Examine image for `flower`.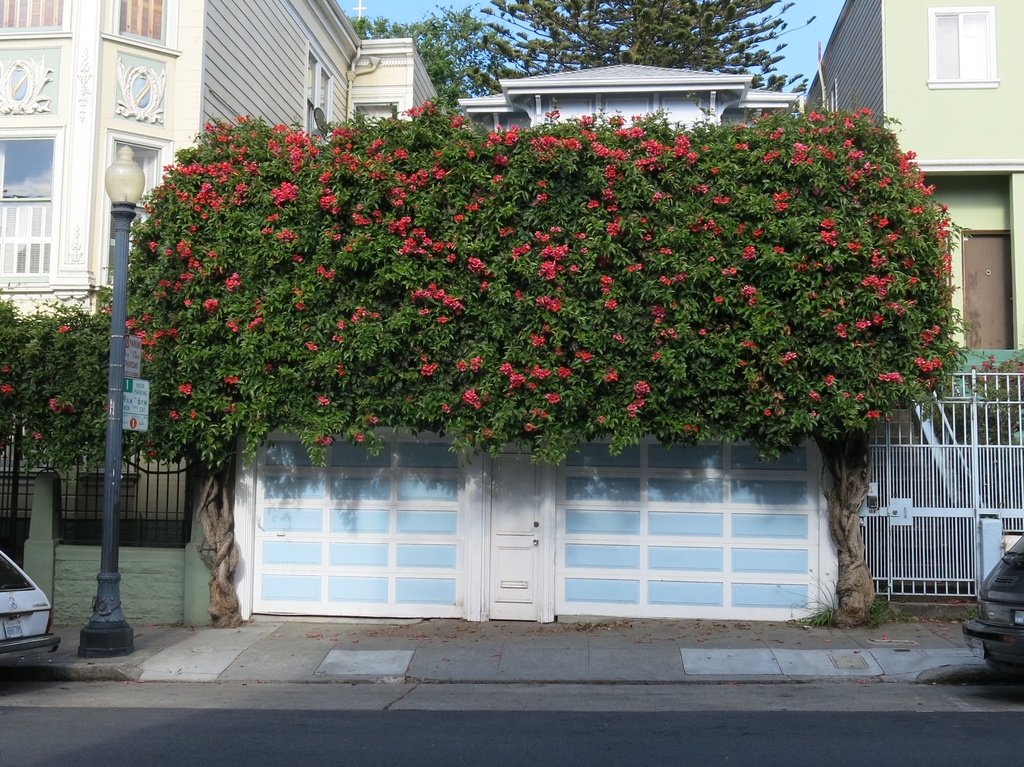
Examination result: box(986, 355, 997, 362).
